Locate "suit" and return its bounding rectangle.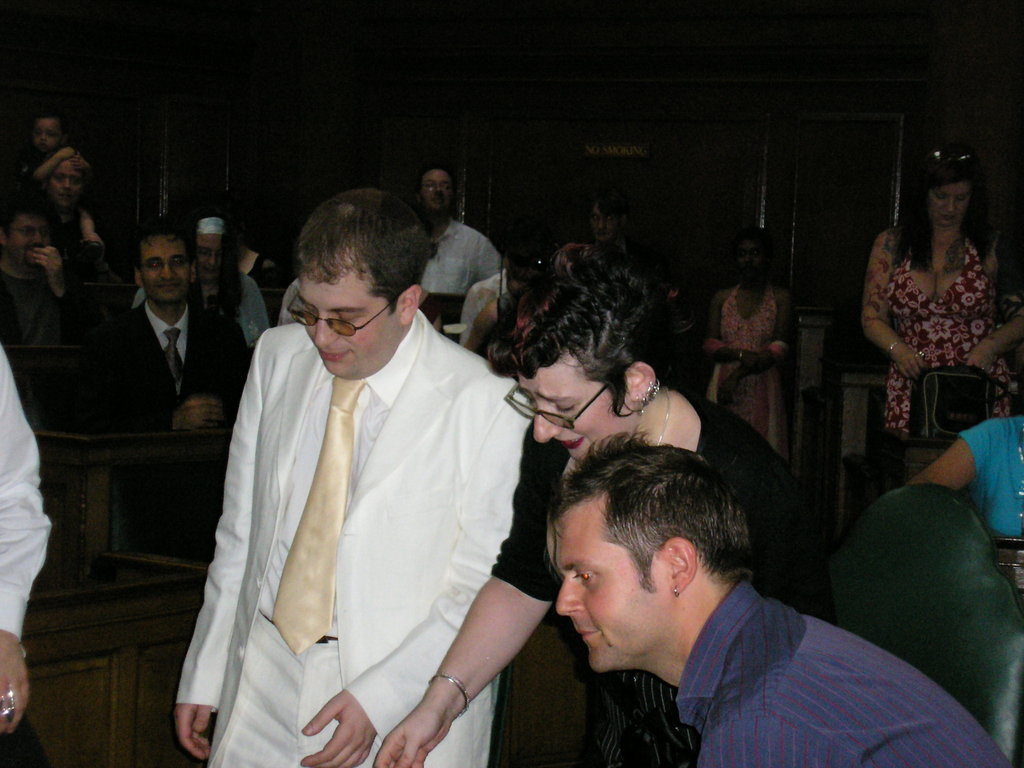
select_region(86, 301, 264, 559).
